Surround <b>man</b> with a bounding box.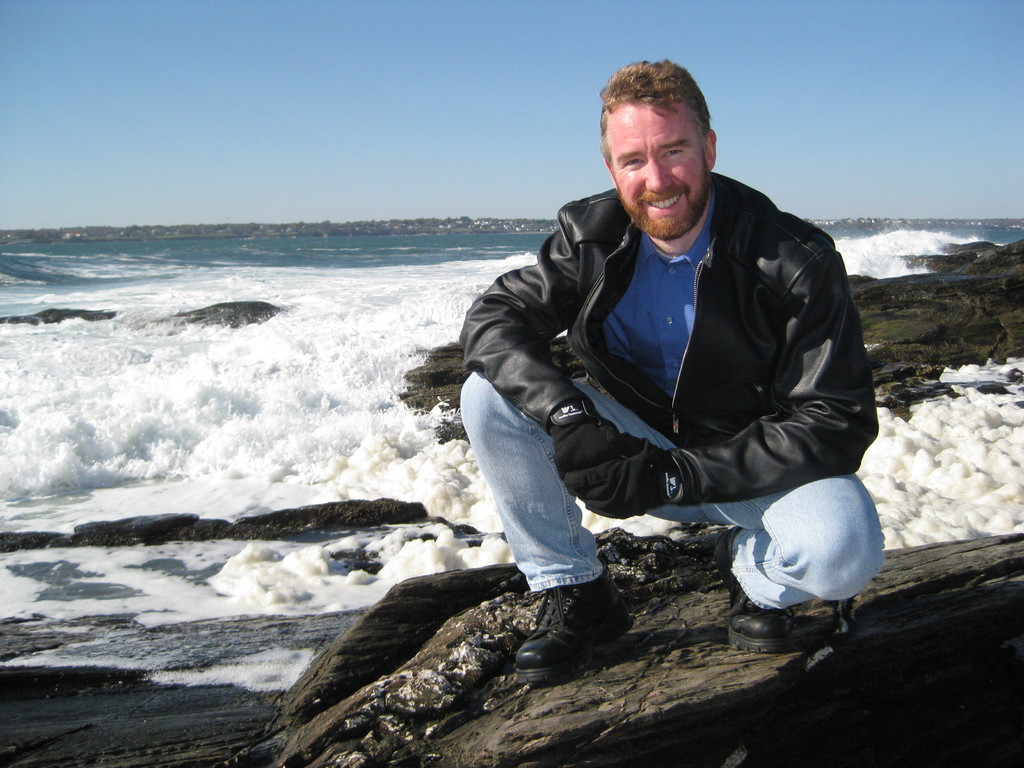
bbox=[449, 72, 863, 618].
